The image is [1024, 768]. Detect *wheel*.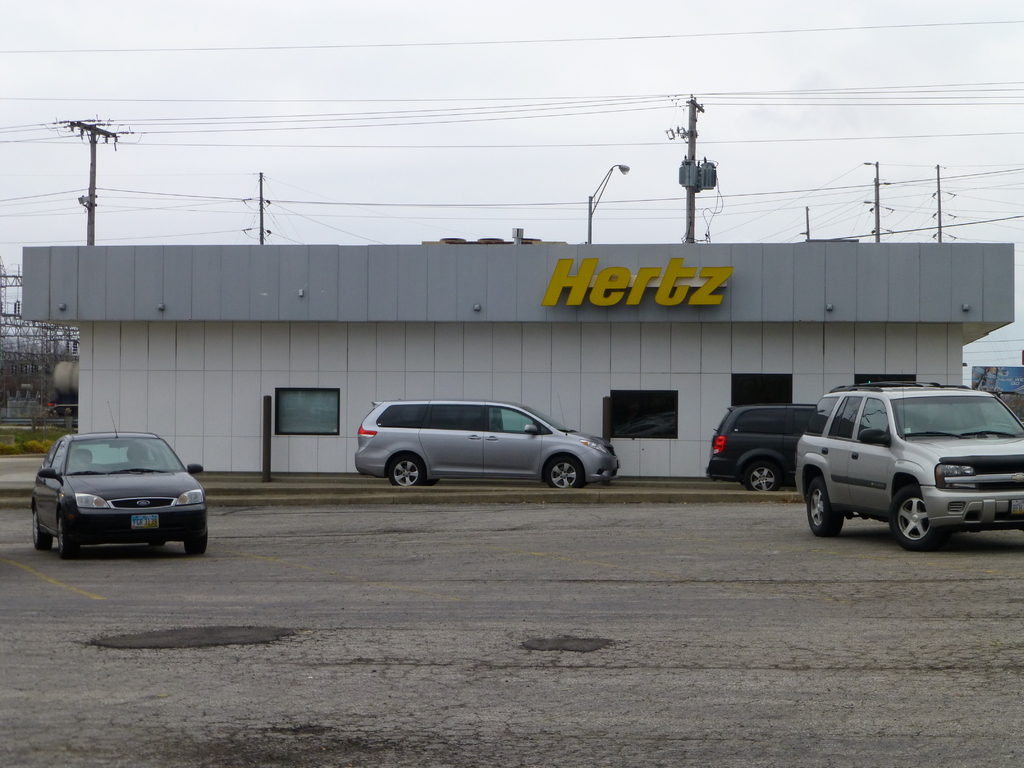
Detection: [388, 452, 428, 488].
